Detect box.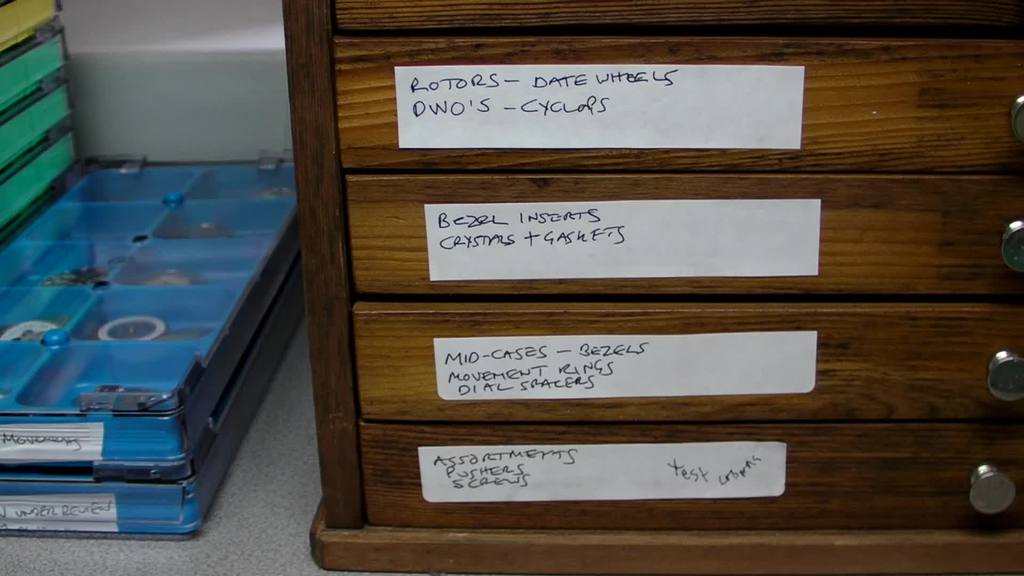
Detected at bbox=(285, 0, 1023, 572).
